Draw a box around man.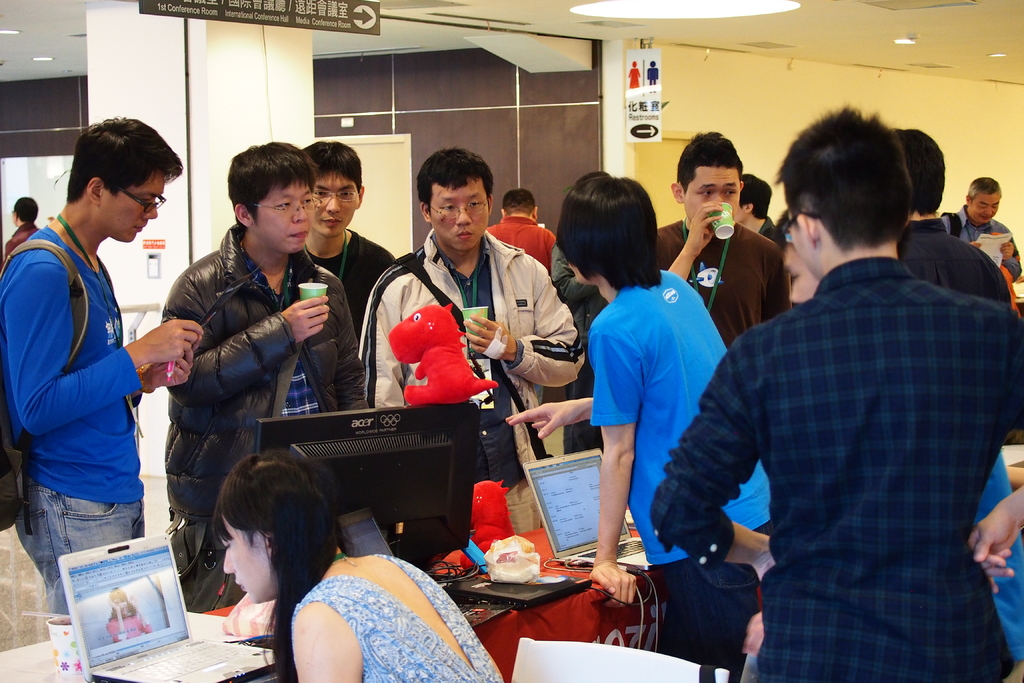
x1=280, y1=142, x2=397, y2=393.
